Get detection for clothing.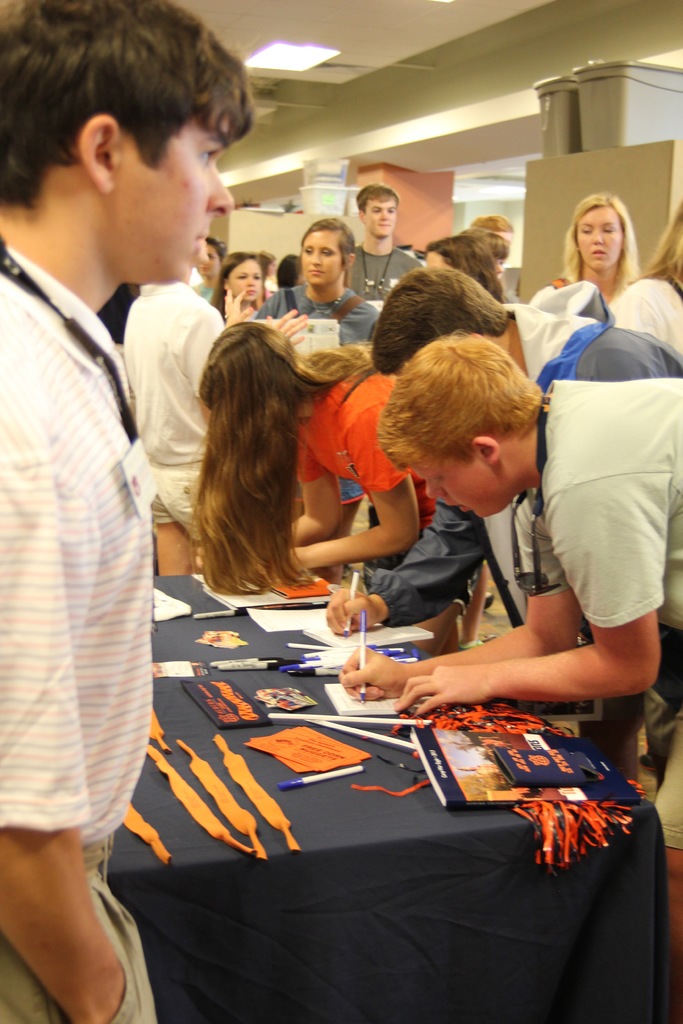
Detection: box(1, 128, 188, 959).
